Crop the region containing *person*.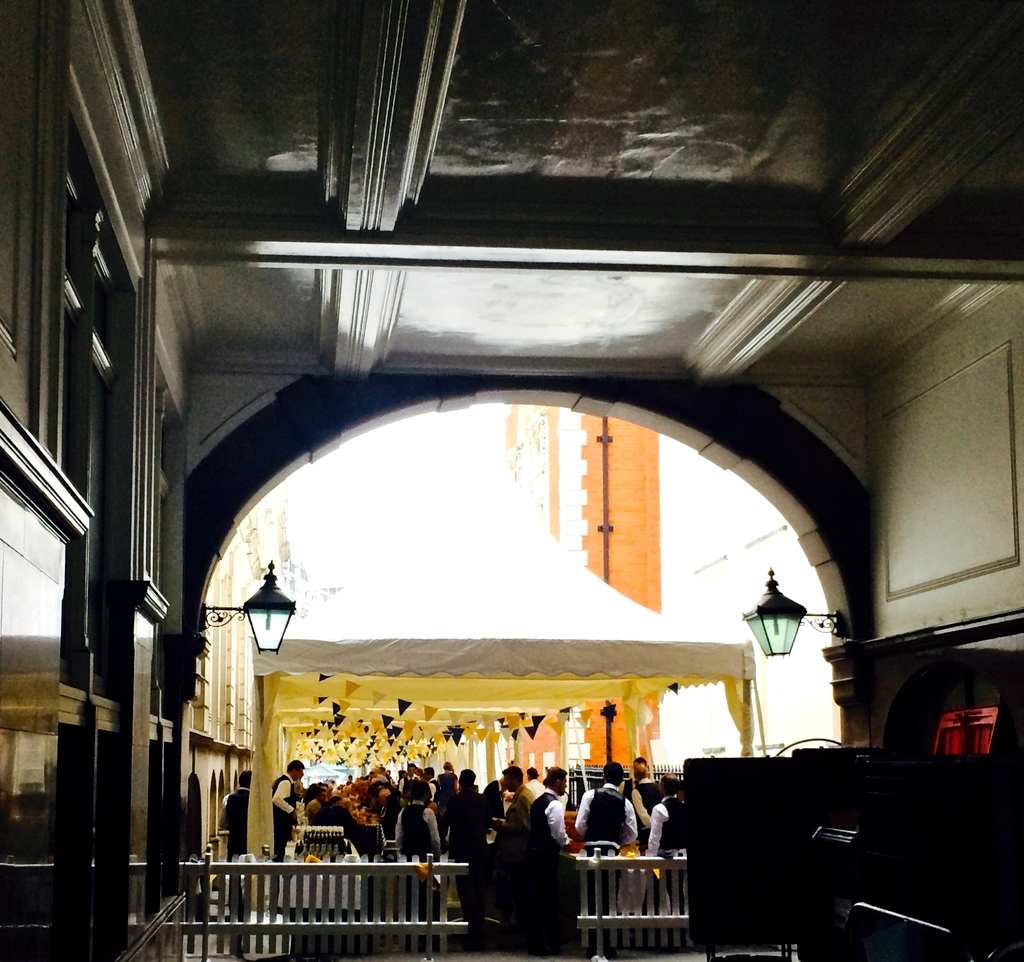
Crop region: <box>449,767,481,905</box>.
